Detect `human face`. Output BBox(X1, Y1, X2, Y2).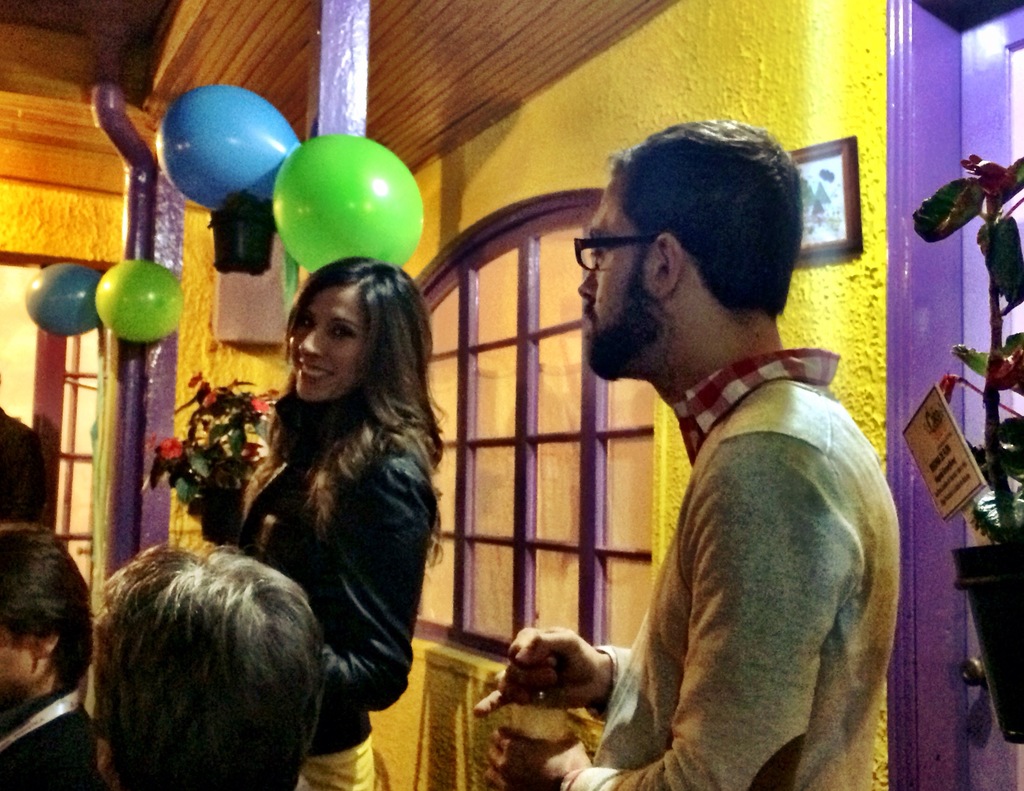
BBox(292, 286, 363, 403).
